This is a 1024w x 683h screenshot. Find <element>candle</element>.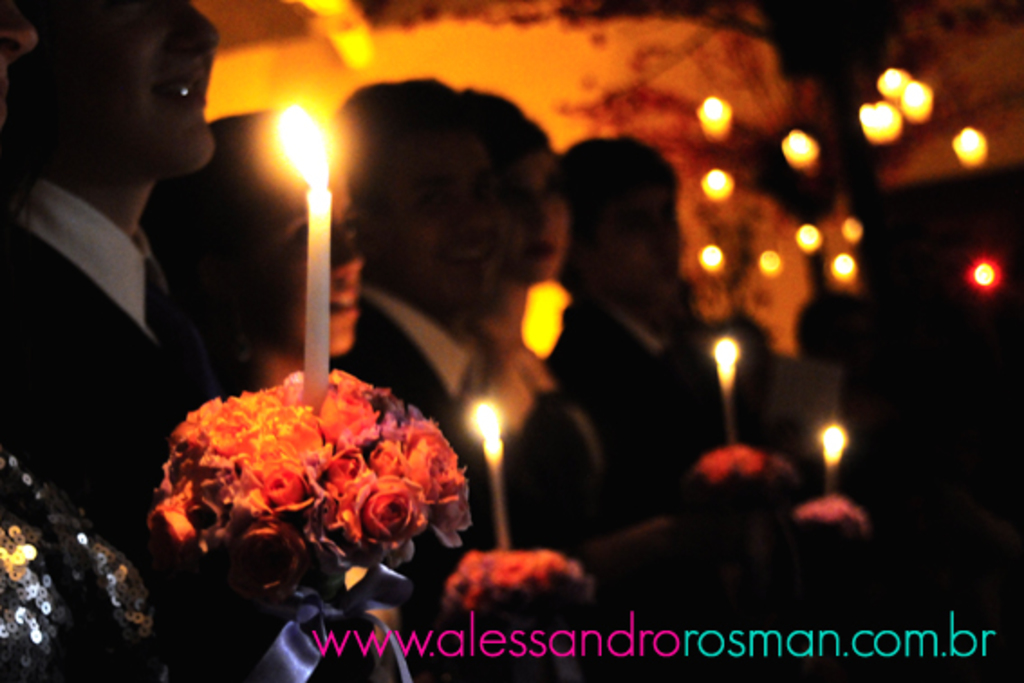
Bounding box: (left=271, top=99, right=330, bottom=401).
